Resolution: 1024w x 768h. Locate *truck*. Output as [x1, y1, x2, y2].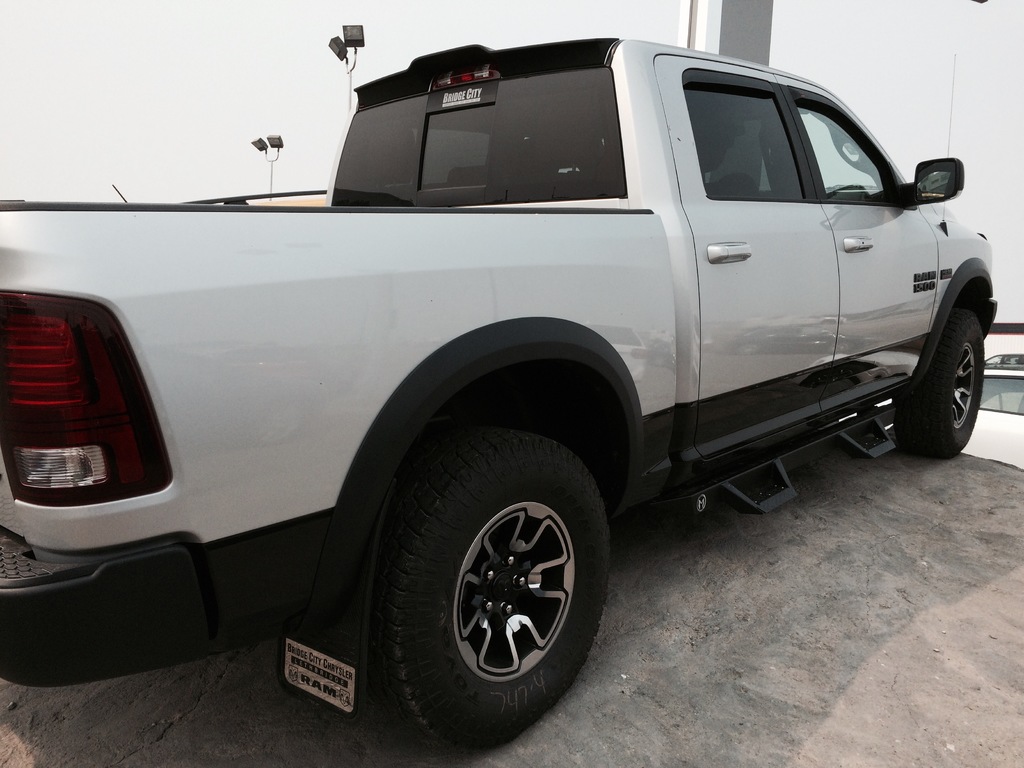
[10, 36, 1000, 744].
